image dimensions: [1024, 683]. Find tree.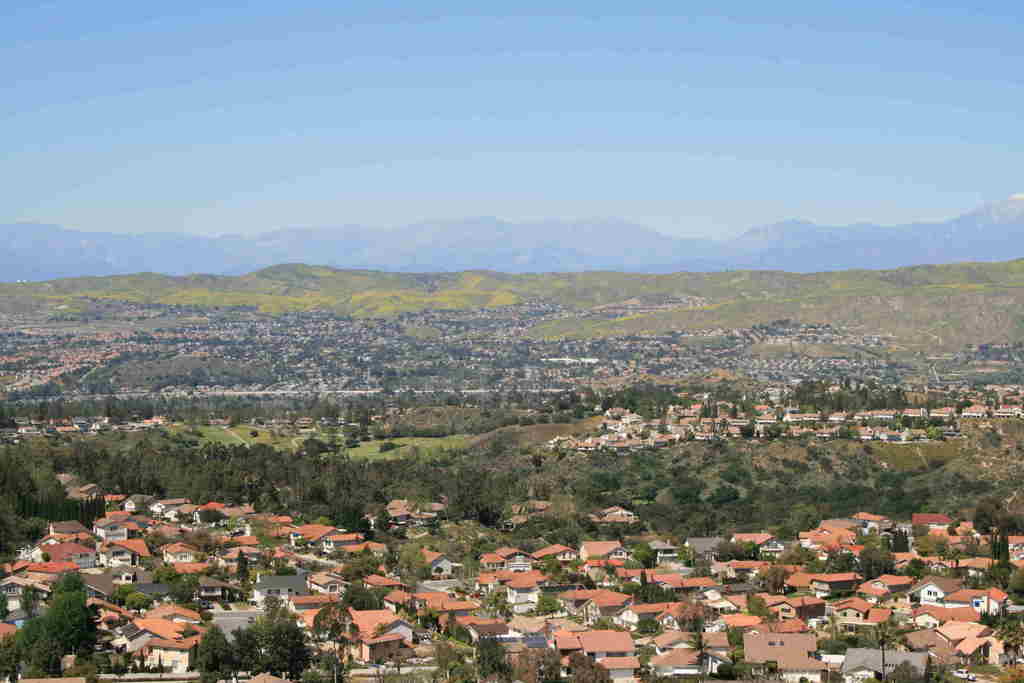
region(10, 611, 43, 659).
